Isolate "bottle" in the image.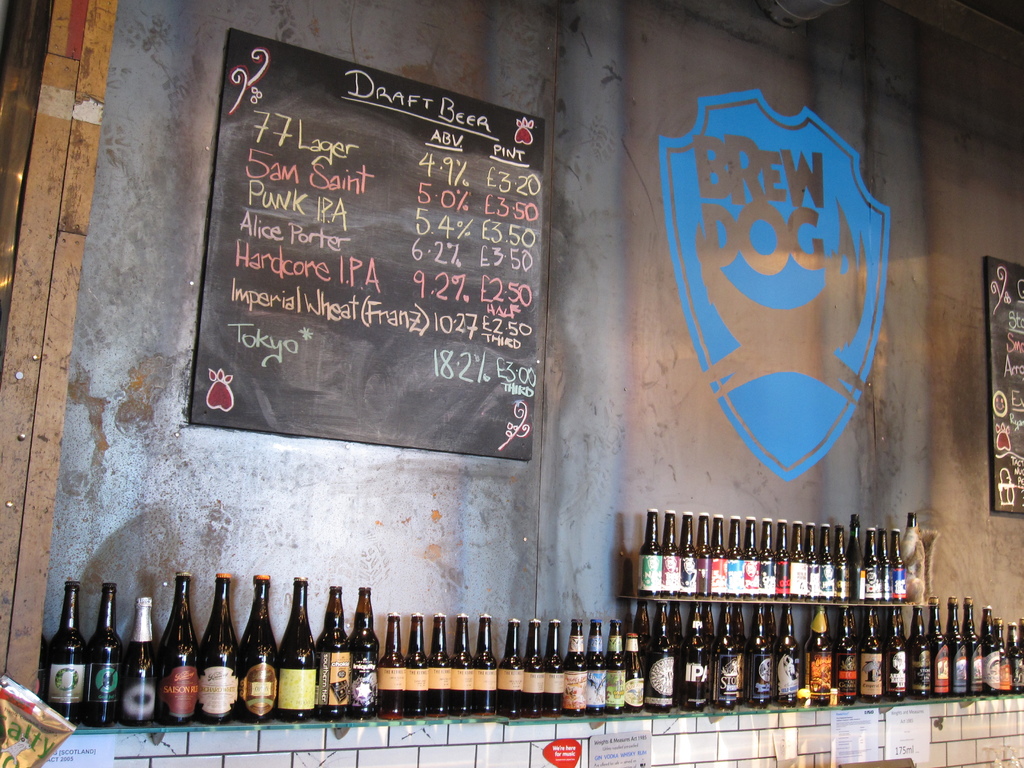
Isolated region: pyautogui.locateOnScreen(819, 525, 831, 601).
